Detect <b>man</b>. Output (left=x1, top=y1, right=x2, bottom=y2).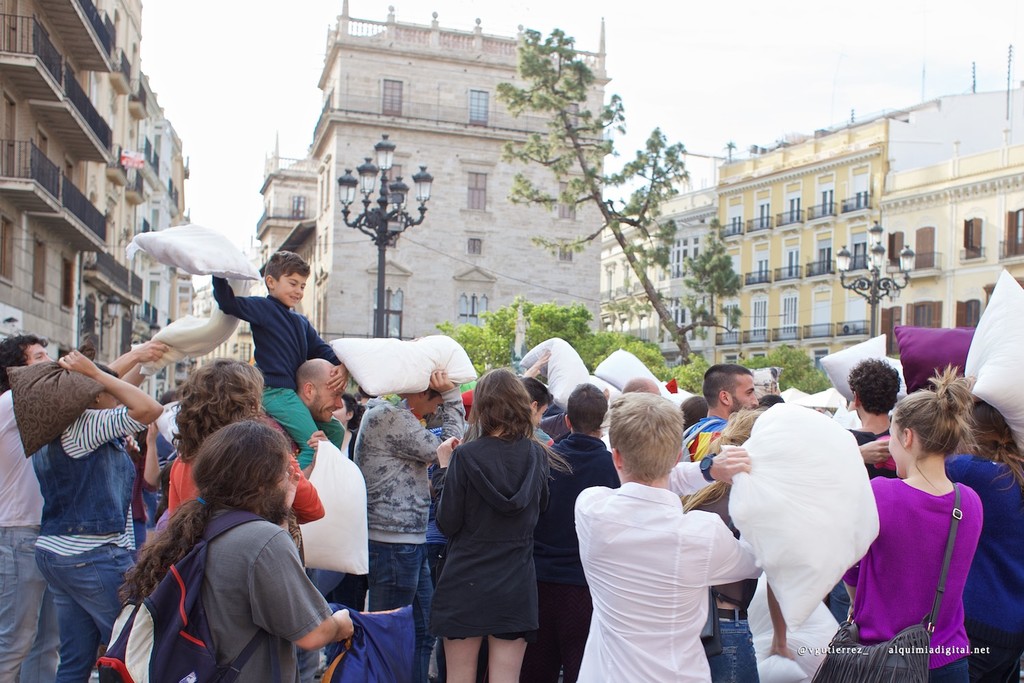
(left=685, top=361, right=761, bottom=466).
